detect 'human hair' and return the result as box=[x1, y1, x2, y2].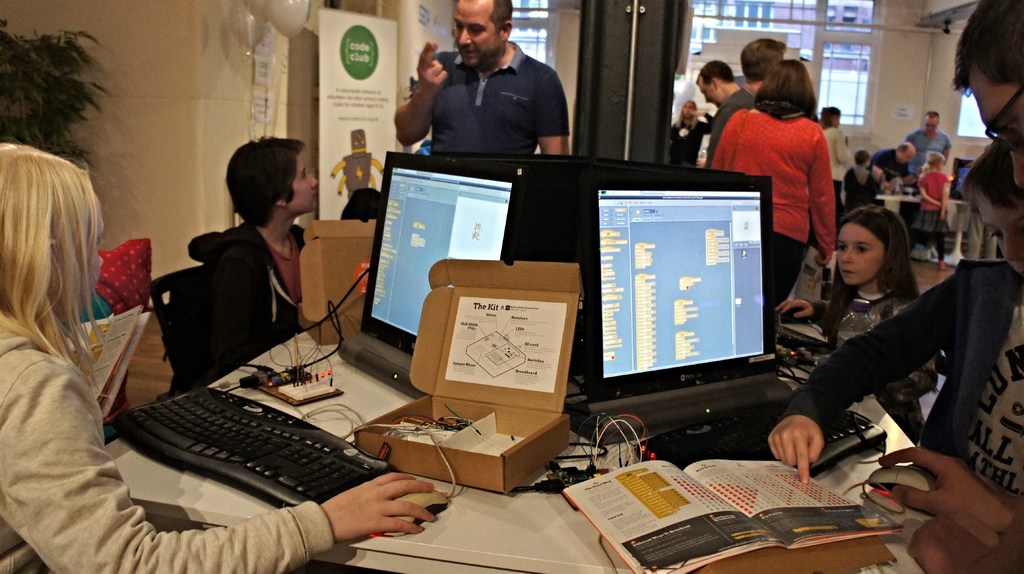
box=[672, 98, 700, 125].
